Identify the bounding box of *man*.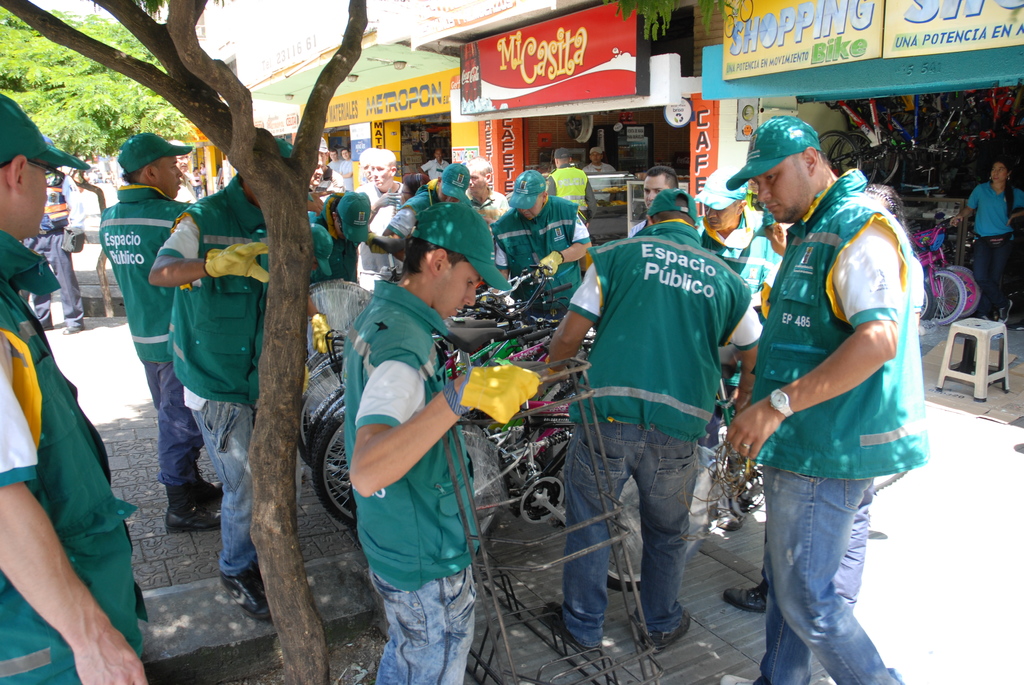
[left=387, top=162, right=473, bottom=242].
